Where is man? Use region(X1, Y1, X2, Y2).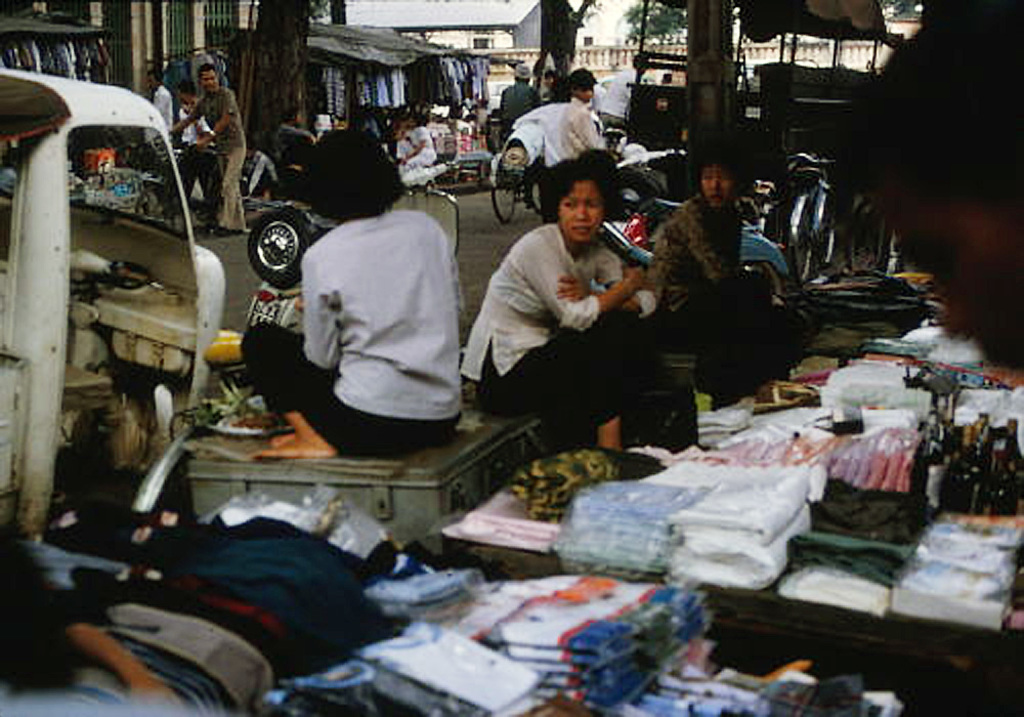
region(257, 157, 501, 451).
